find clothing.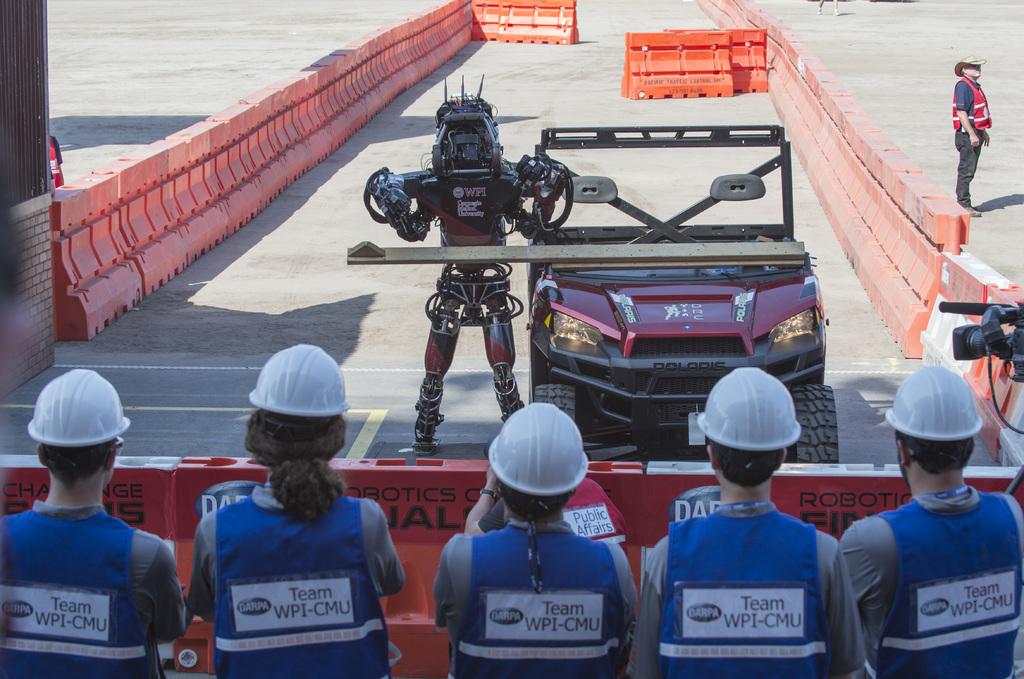
[637, 504, 876, 678].
